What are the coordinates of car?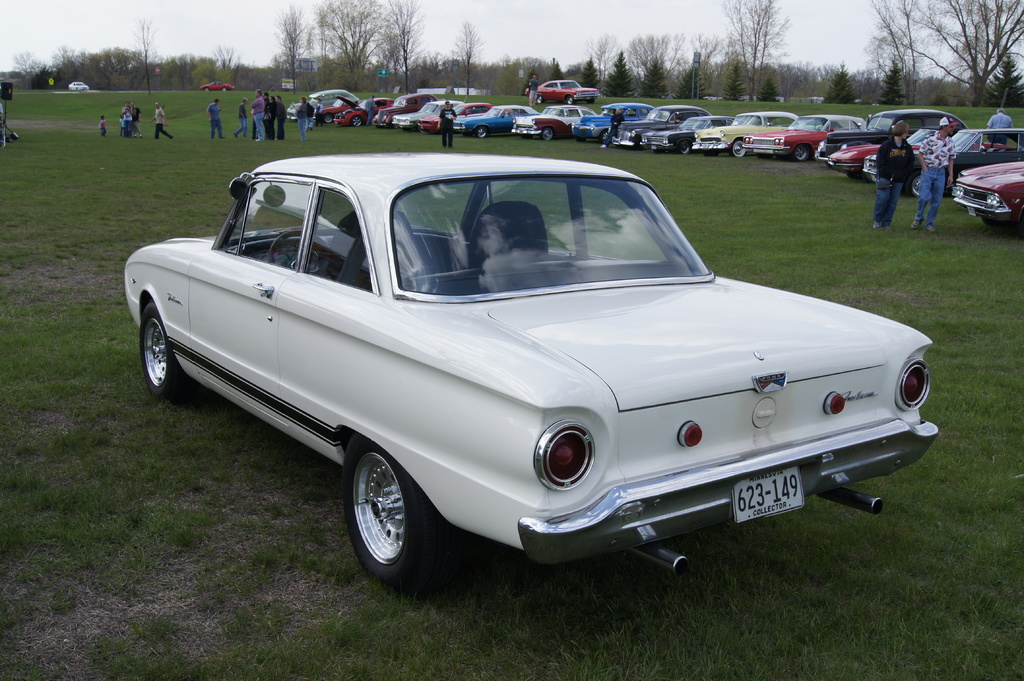
200:80:236:90.
